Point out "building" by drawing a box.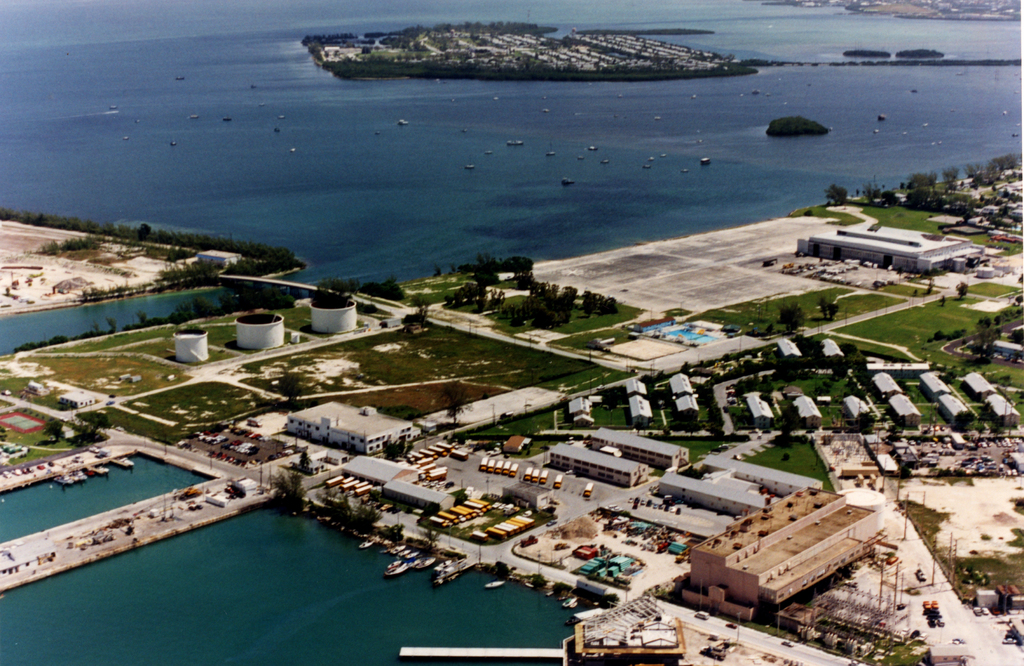
683, 484, 885, 621.
